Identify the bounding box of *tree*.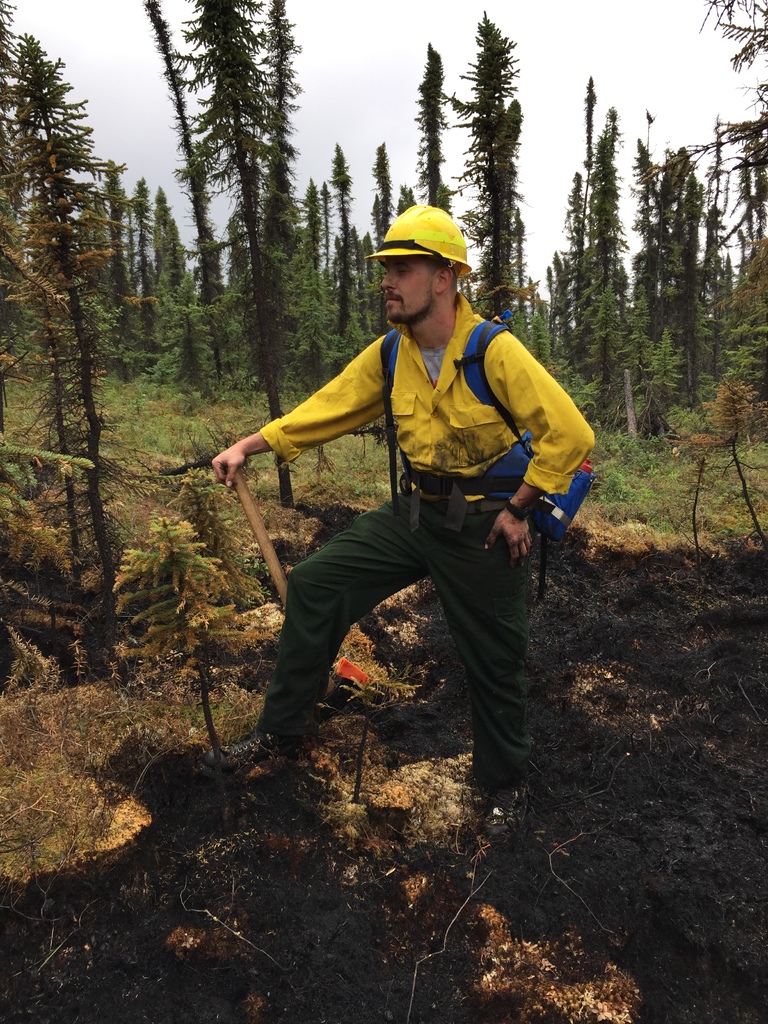
<box>398,184,415,223</box>.
